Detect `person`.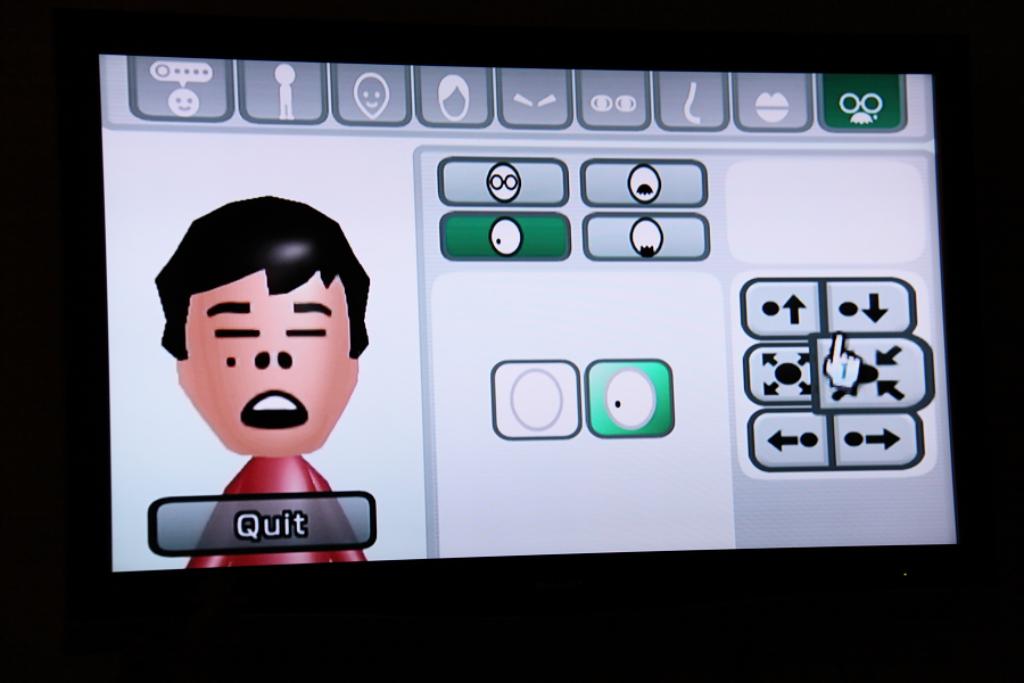
Detected at {"left": 154, "top": 196, "right": 377, "bottom": 565}.
